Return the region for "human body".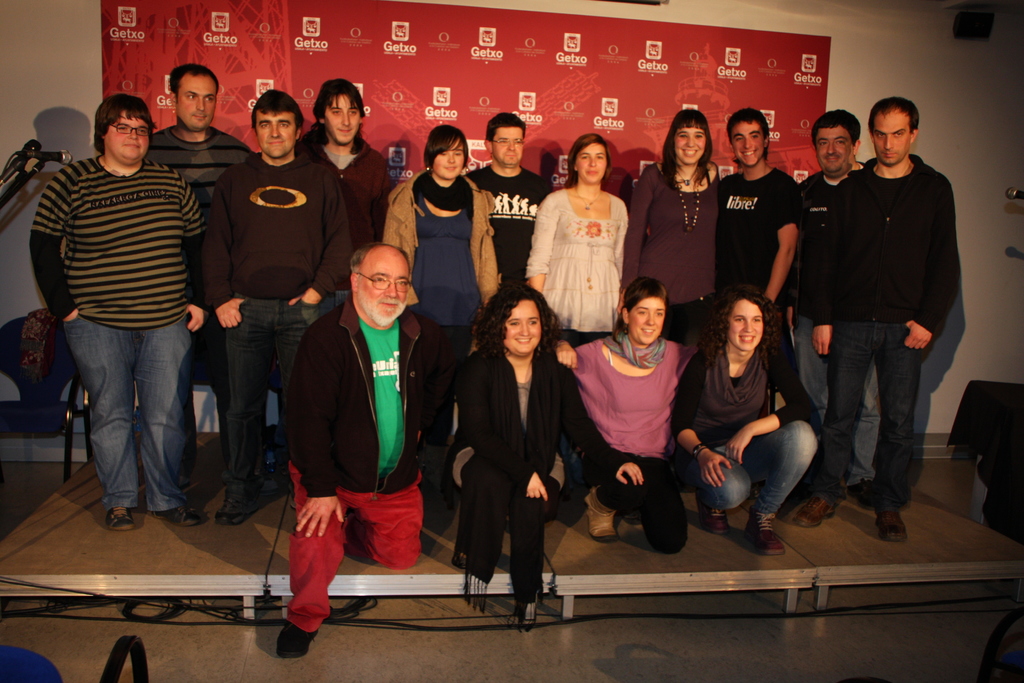
l=205, t=85, r=351, b=523.
